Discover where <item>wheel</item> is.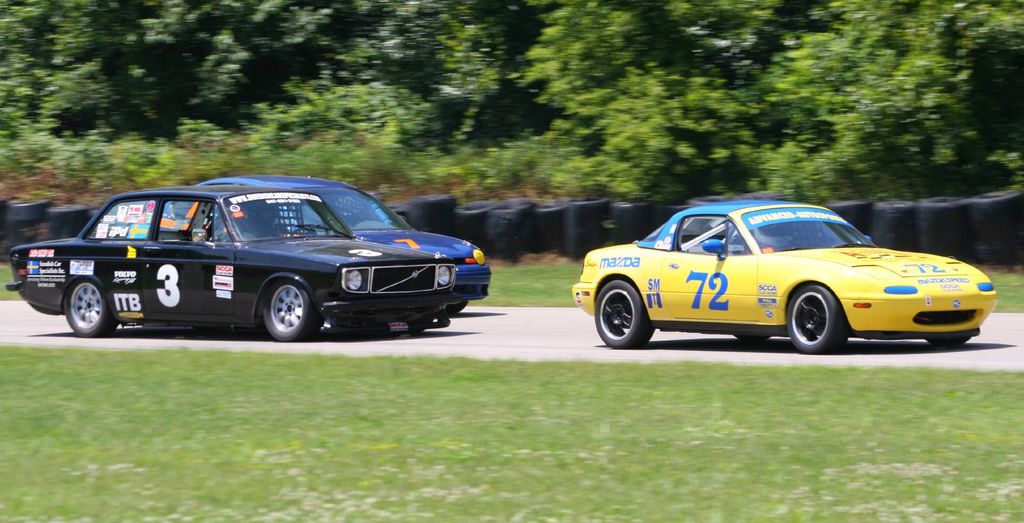
Discovered at box=[664, 205, 689, 218].
